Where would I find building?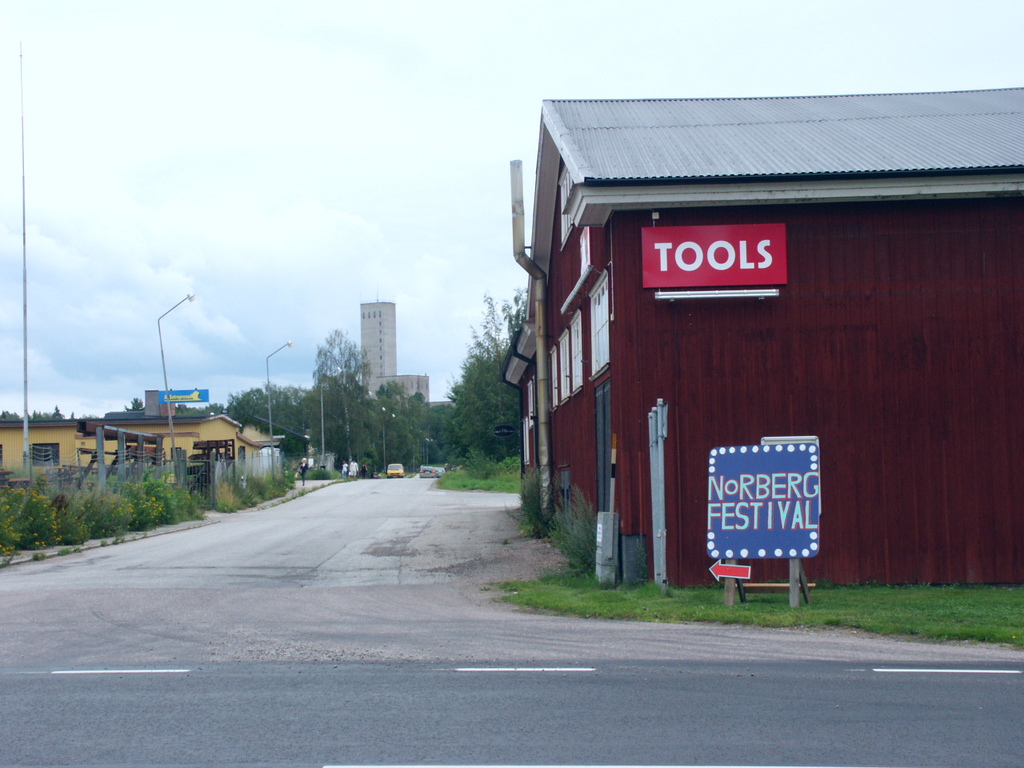
At (left=0, top=386, right=313, bottom=485).
